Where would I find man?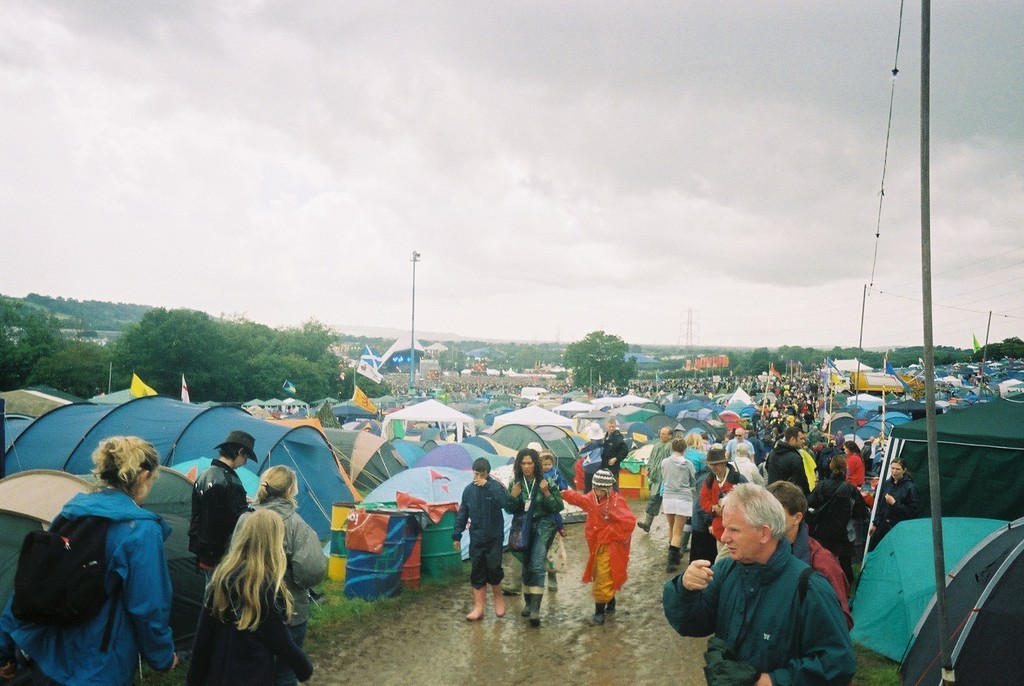
At x1=655, y1=436, x2=698, y2=576.
